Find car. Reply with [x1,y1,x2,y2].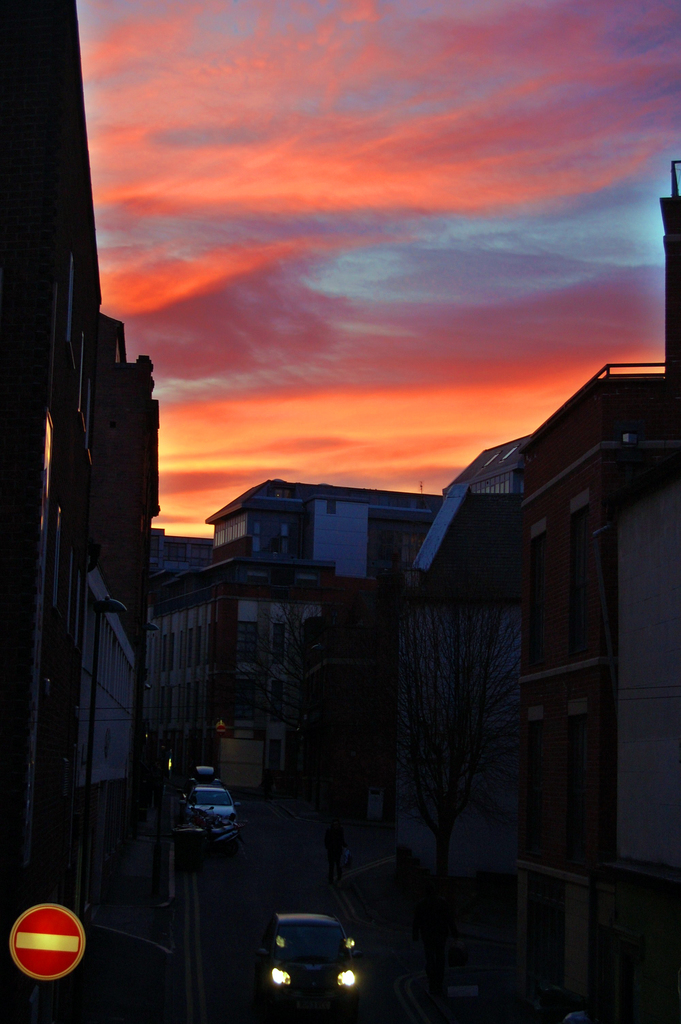
[184,785,238,846].
